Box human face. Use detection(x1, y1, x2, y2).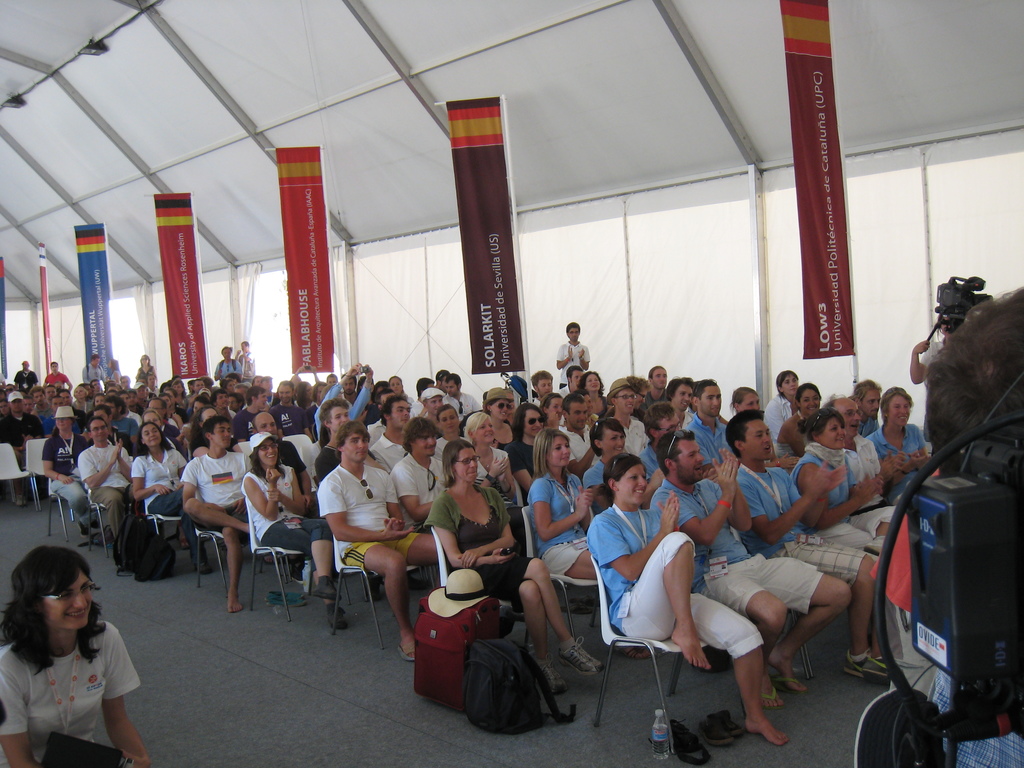
detection(340, 377, 355, 393).
